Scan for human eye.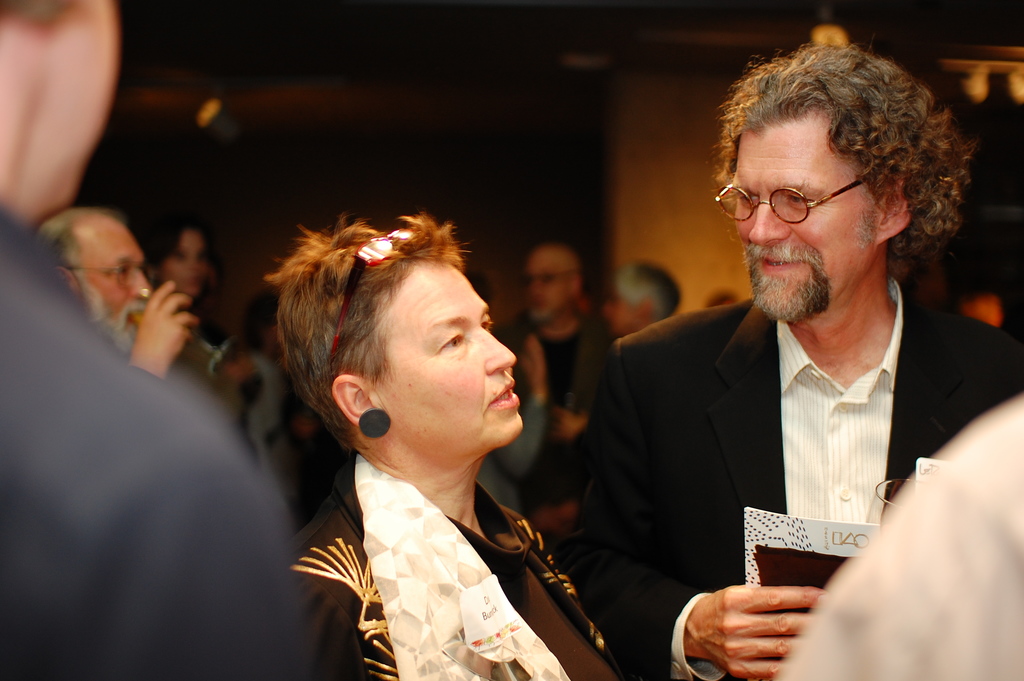
Scan result: (left=481, top=315, right=495, bottom=332).
